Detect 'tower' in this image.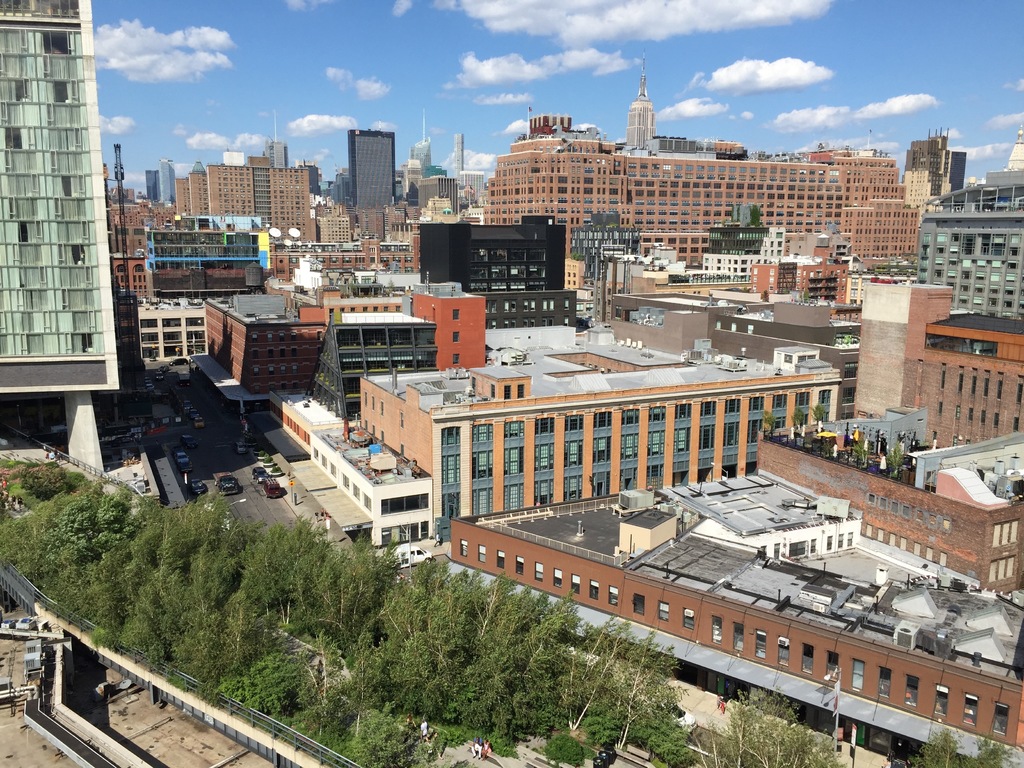
Detection: {"x1": 0, "y1": 0, "x2": 126, "y2": 476}.
